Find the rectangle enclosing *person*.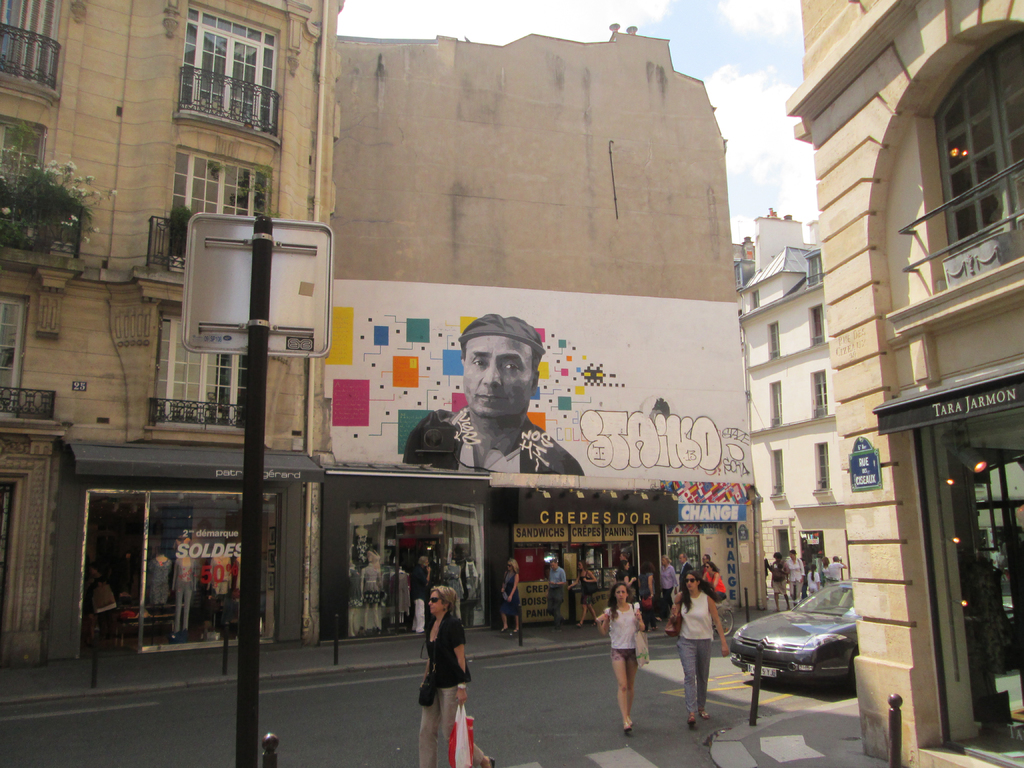
(636,564,653,627).
